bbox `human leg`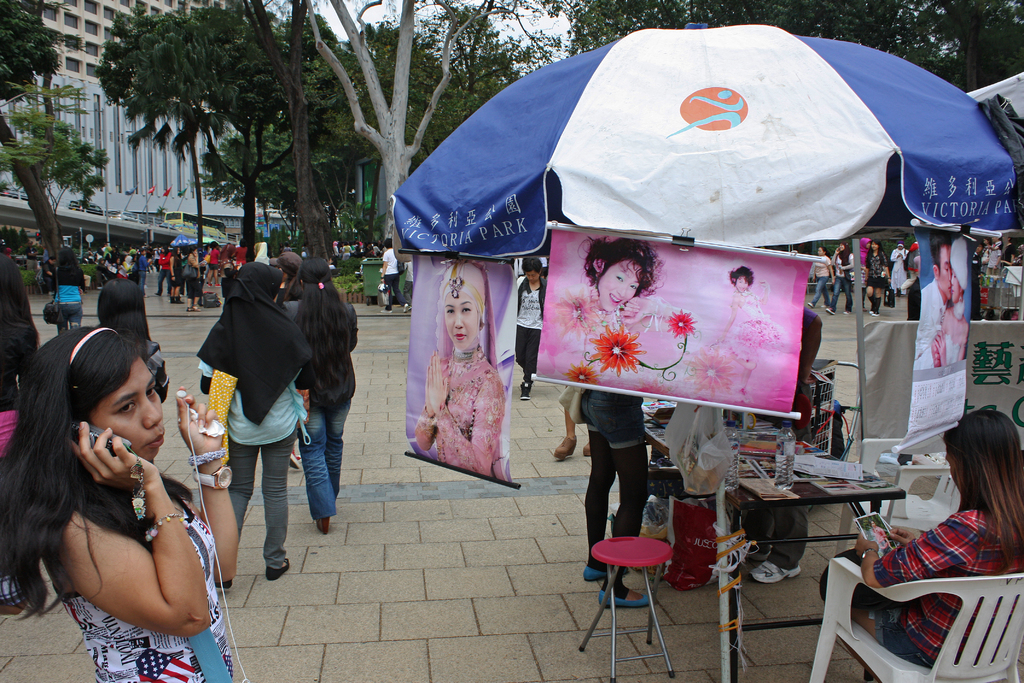
bbox(266, 428, 299, 579)
